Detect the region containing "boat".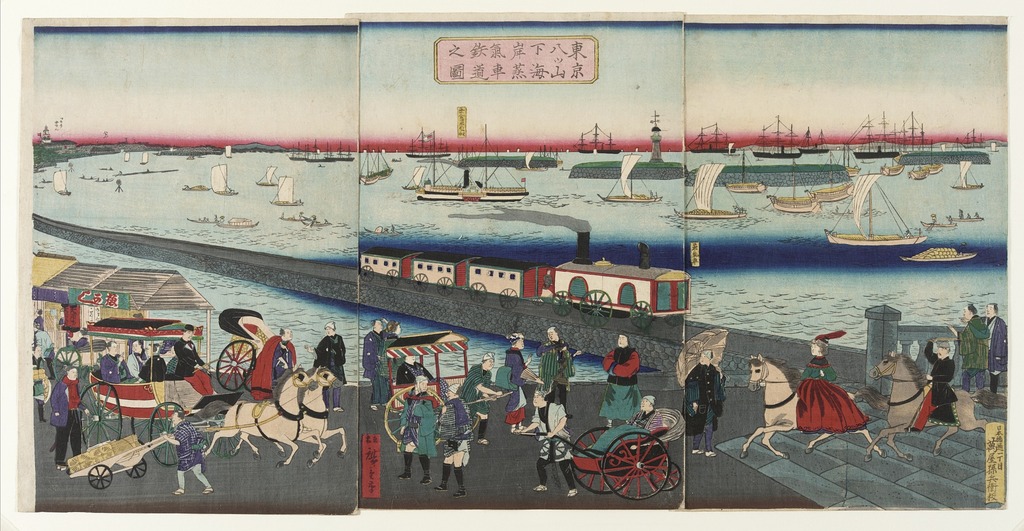
(721,181,767,195).
